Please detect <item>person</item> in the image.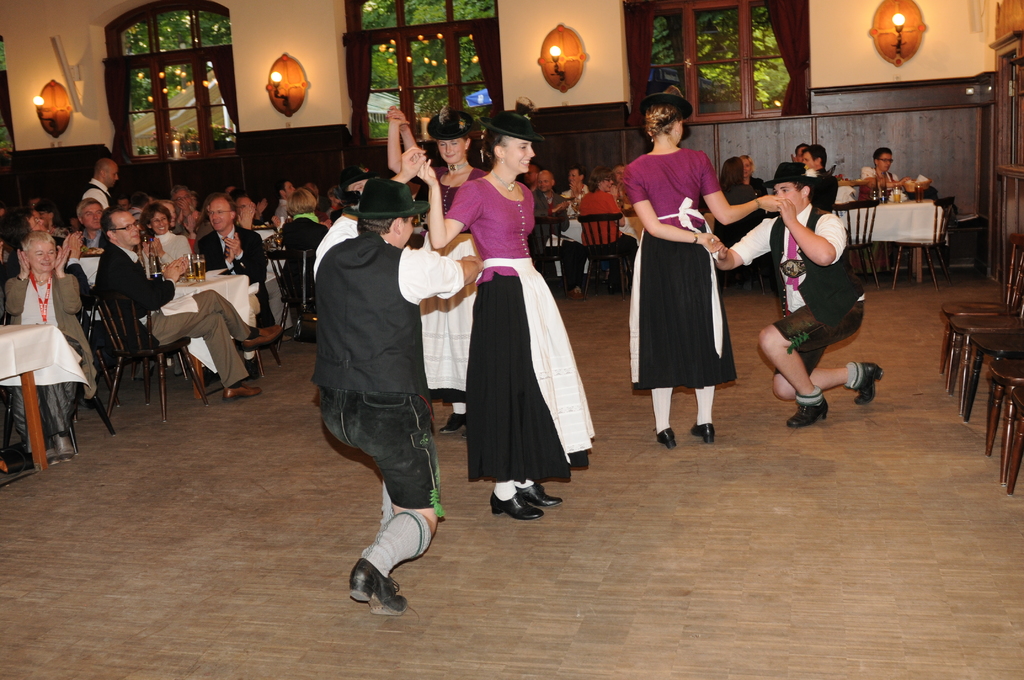
717 157 762 282.
